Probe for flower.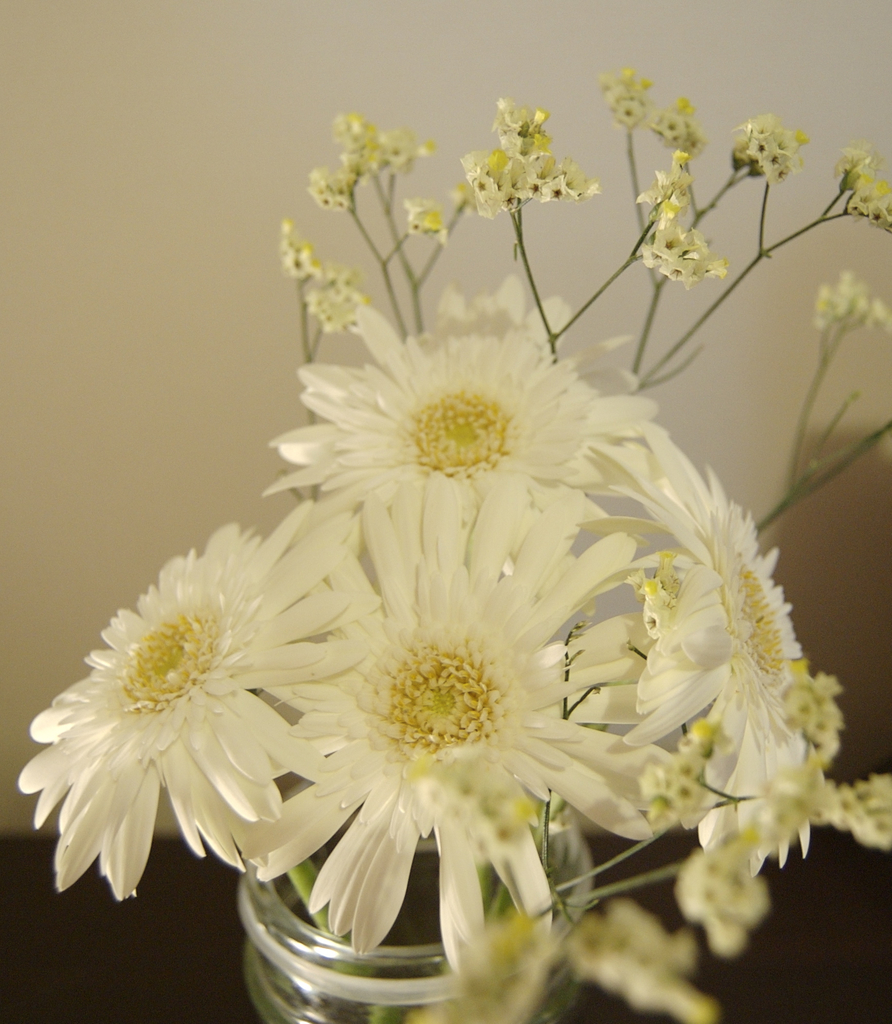
Probe result: l=637, t=155, r=701, b=223.
